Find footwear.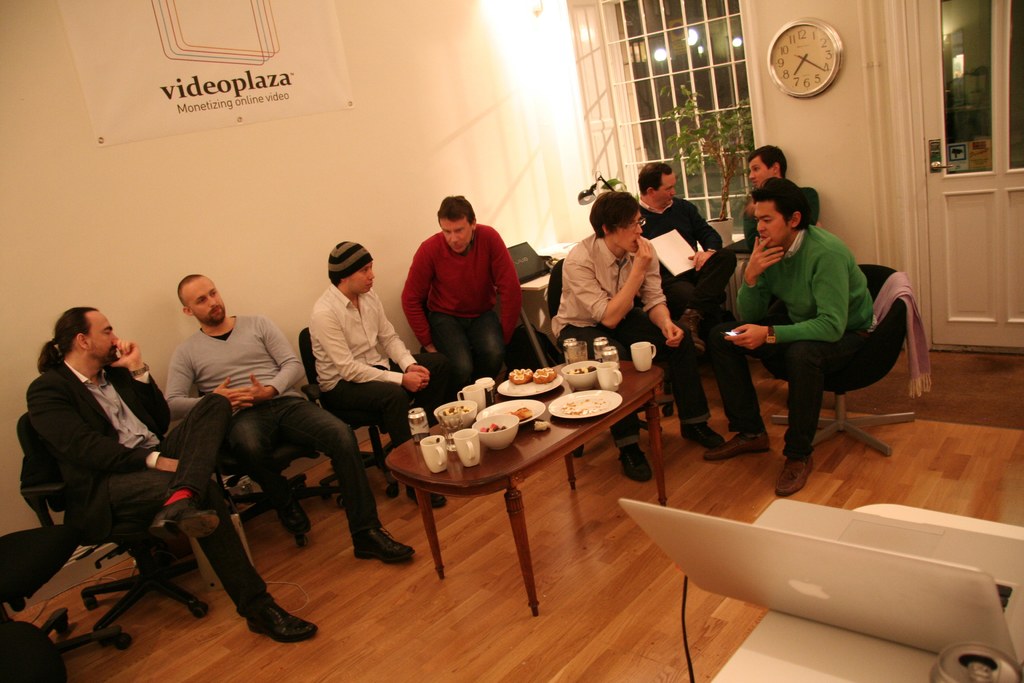
352,525,413,577.
